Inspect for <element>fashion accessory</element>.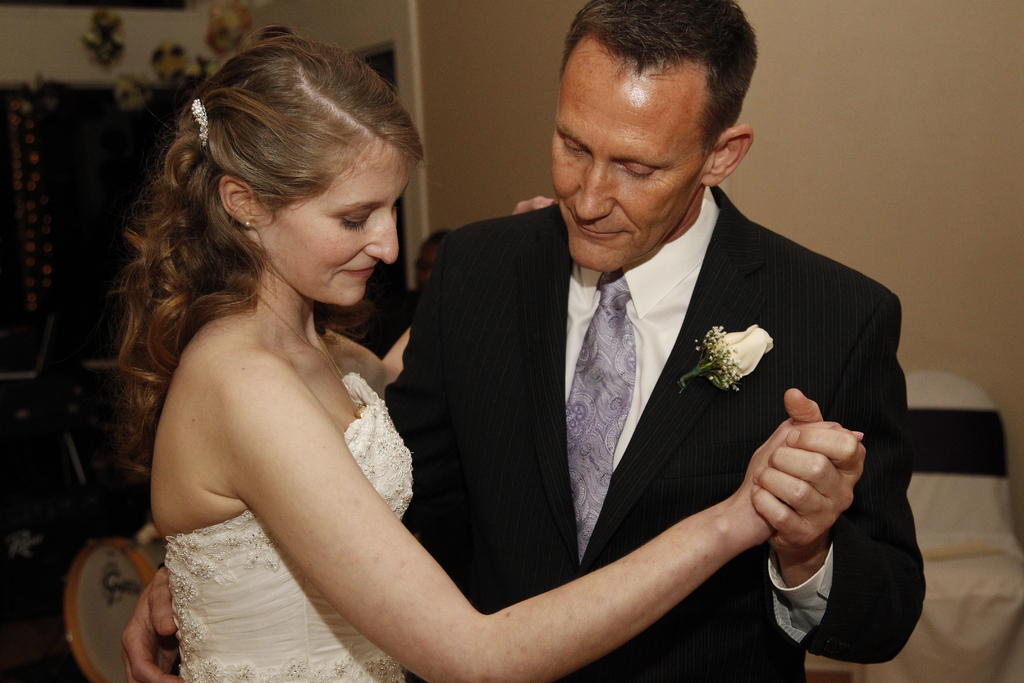
Inspection: region(240, 217, 256, 231).
